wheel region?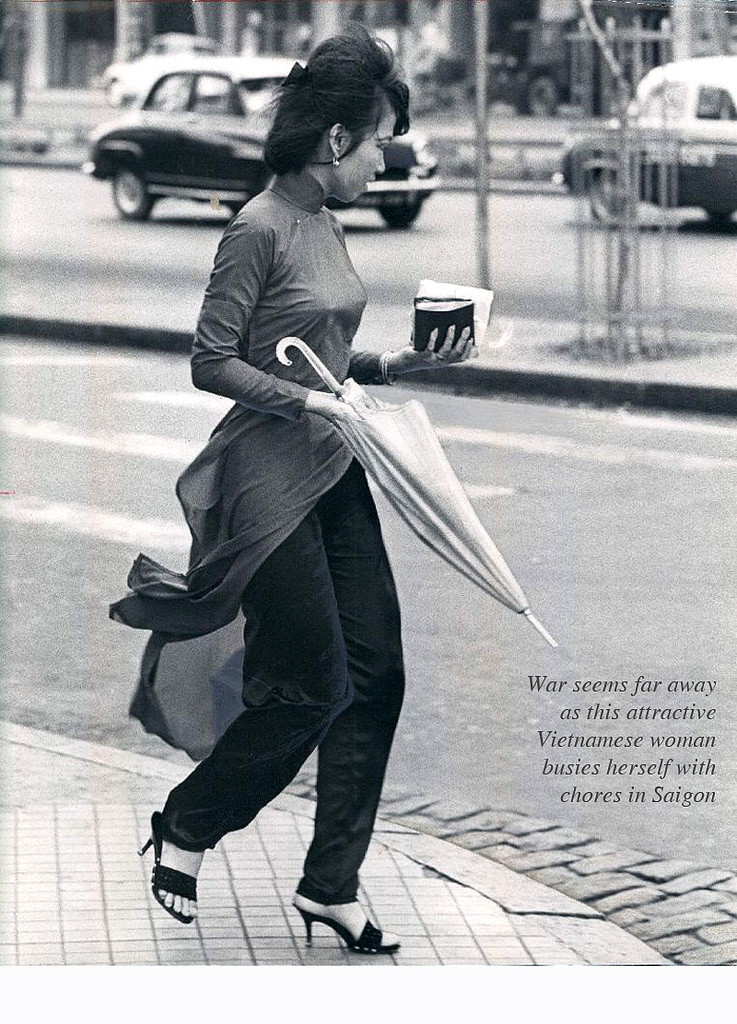
[left=106, top=160, right=154, bottom=216]
